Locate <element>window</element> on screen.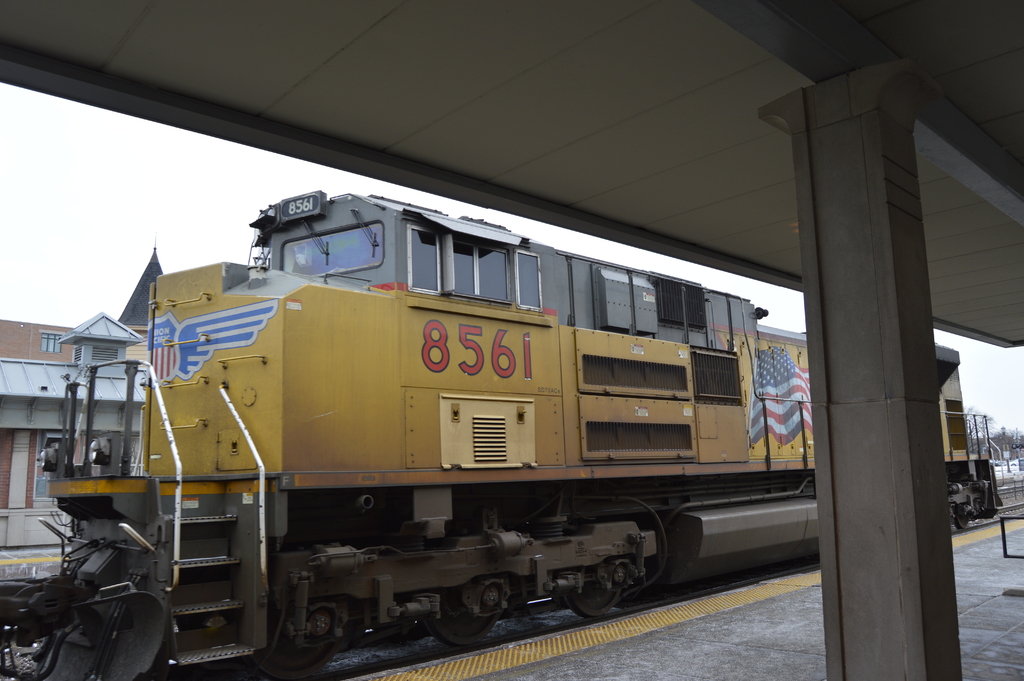
On screen at (x1=514, y1=250, x2=543, y2=308).
